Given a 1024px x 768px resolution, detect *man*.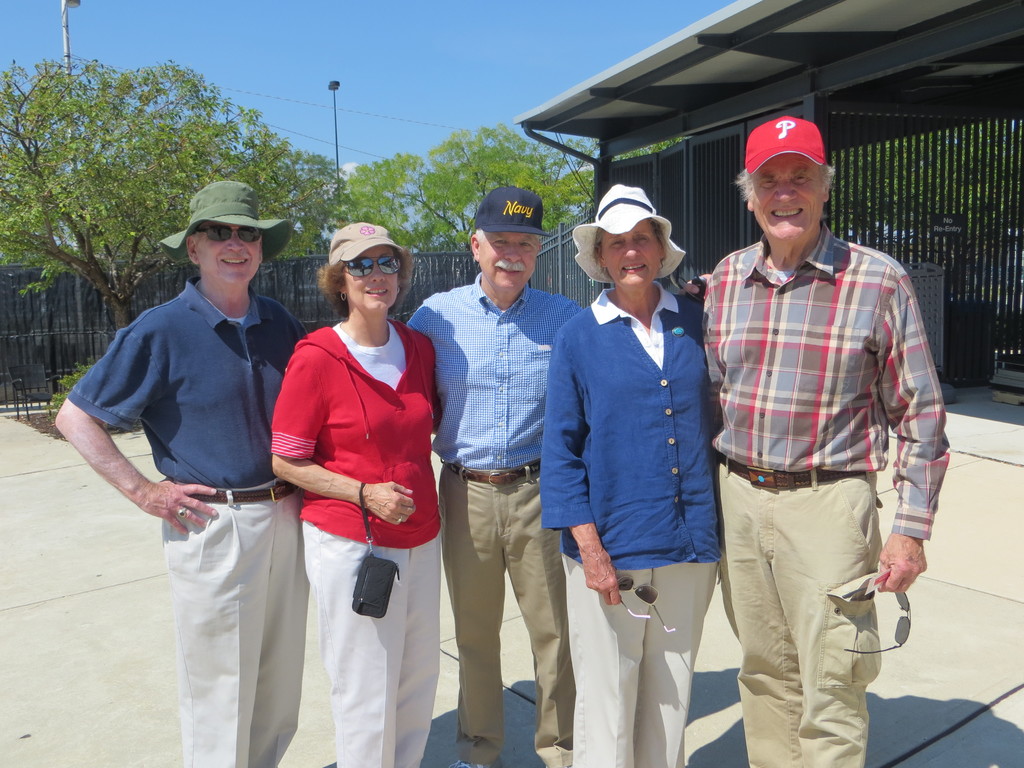
<region>688, 116, 941, 756</region>.
